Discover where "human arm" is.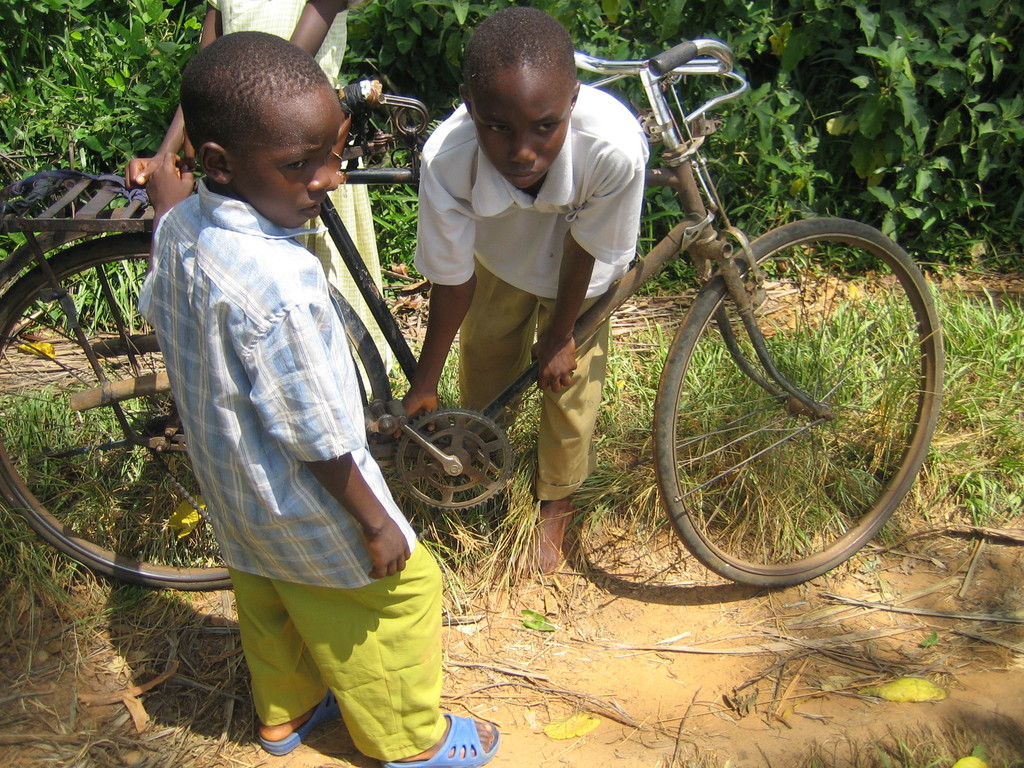
Discovered at 140,152,195,328.
